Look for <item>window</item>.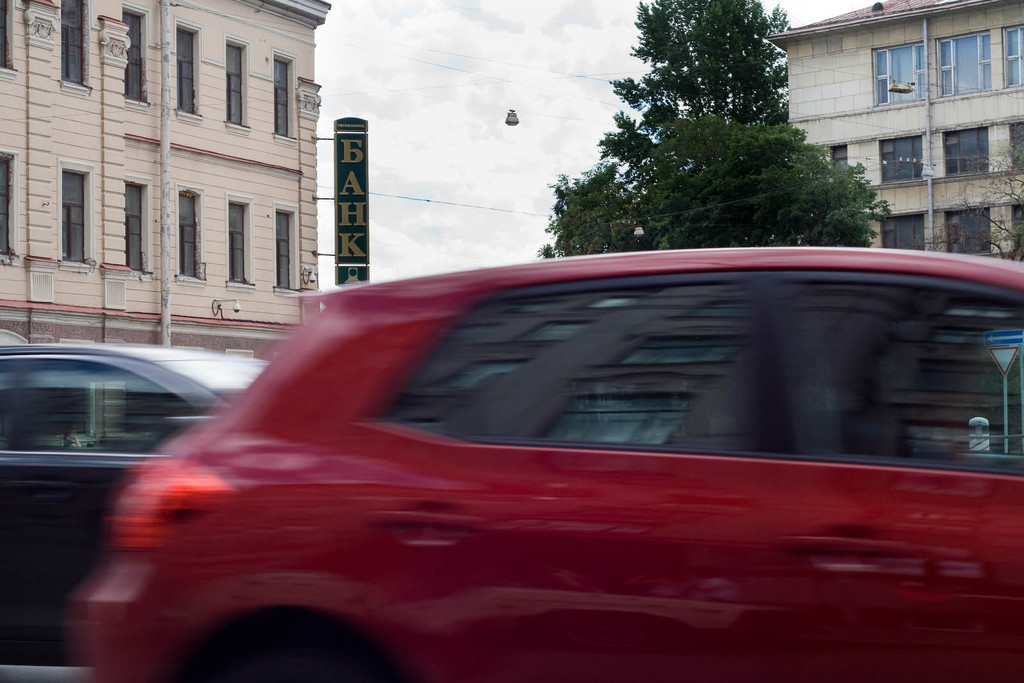
Found: [left=999, top=20, right=1023, bottom=89].
